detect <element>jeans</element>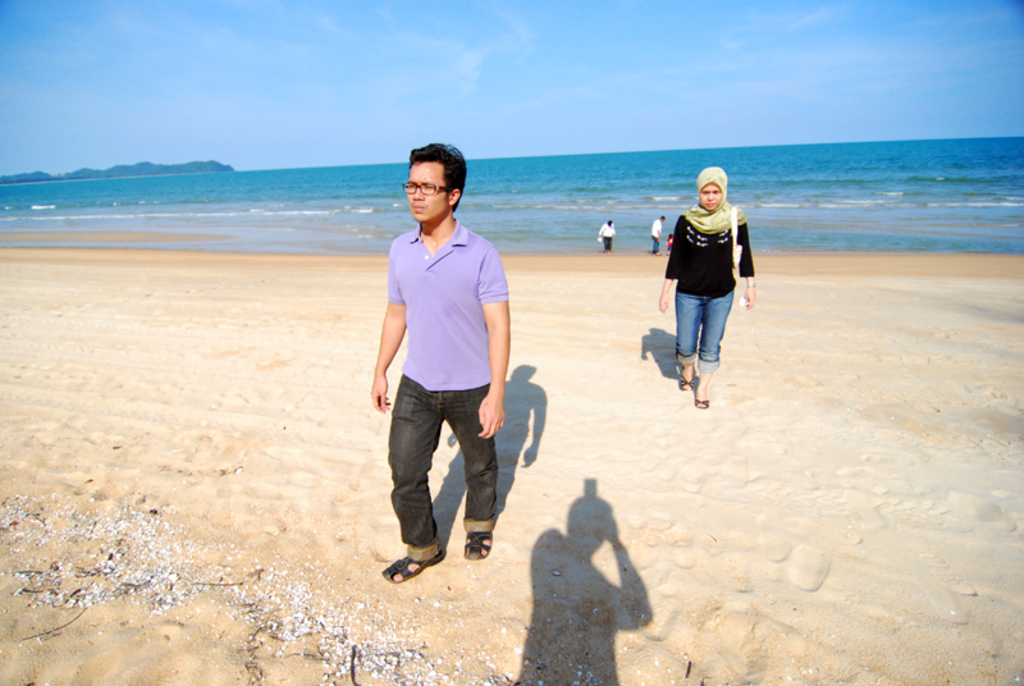
select_region(680, 289, 726, 374)
